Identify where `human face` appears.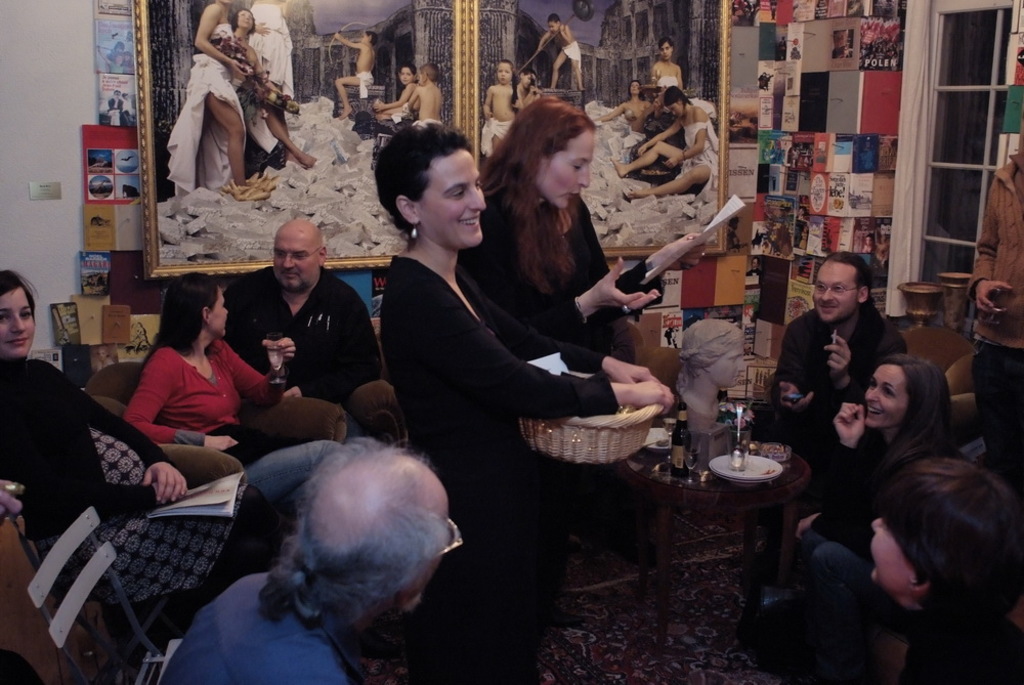
Appears at [418,148,486,251].
